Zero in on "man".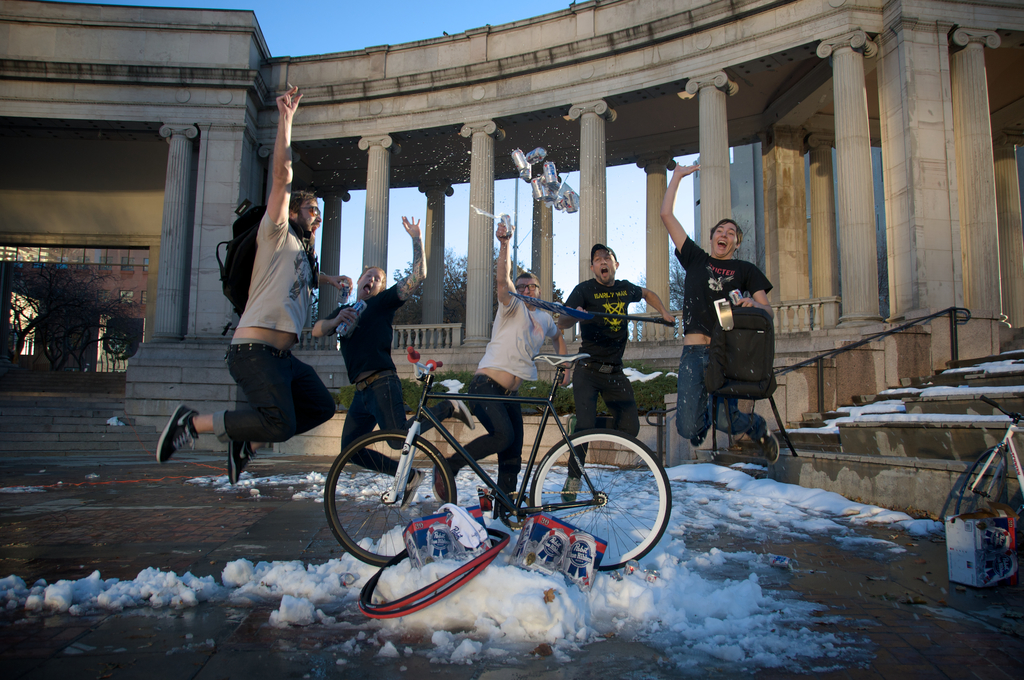
Zeroed in: (x1=429, y1=222, x2=572, y2=521).
